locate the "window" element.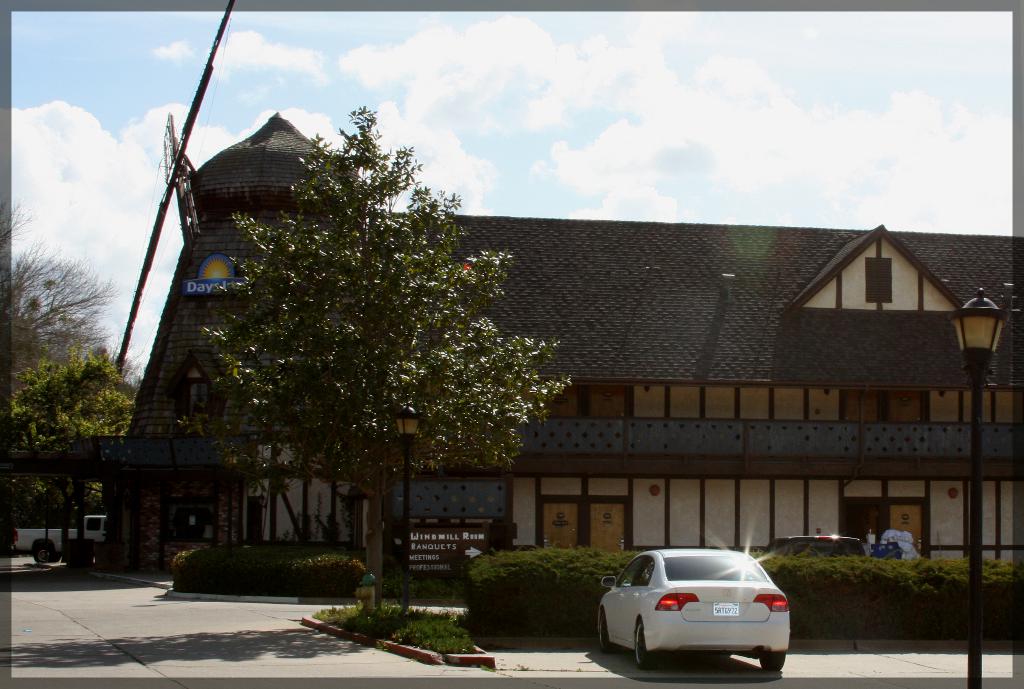
Element bbox: left=170, top=500, right=214, bottom=540.
